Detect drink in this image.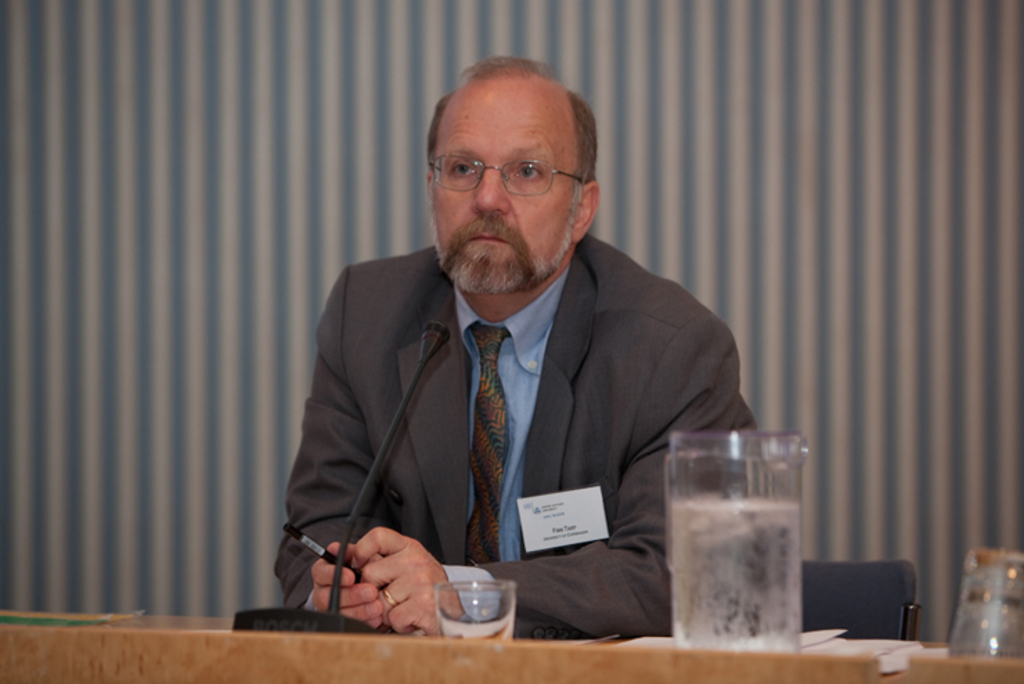
Detection: bbox=(671, 493, 800, 651).
